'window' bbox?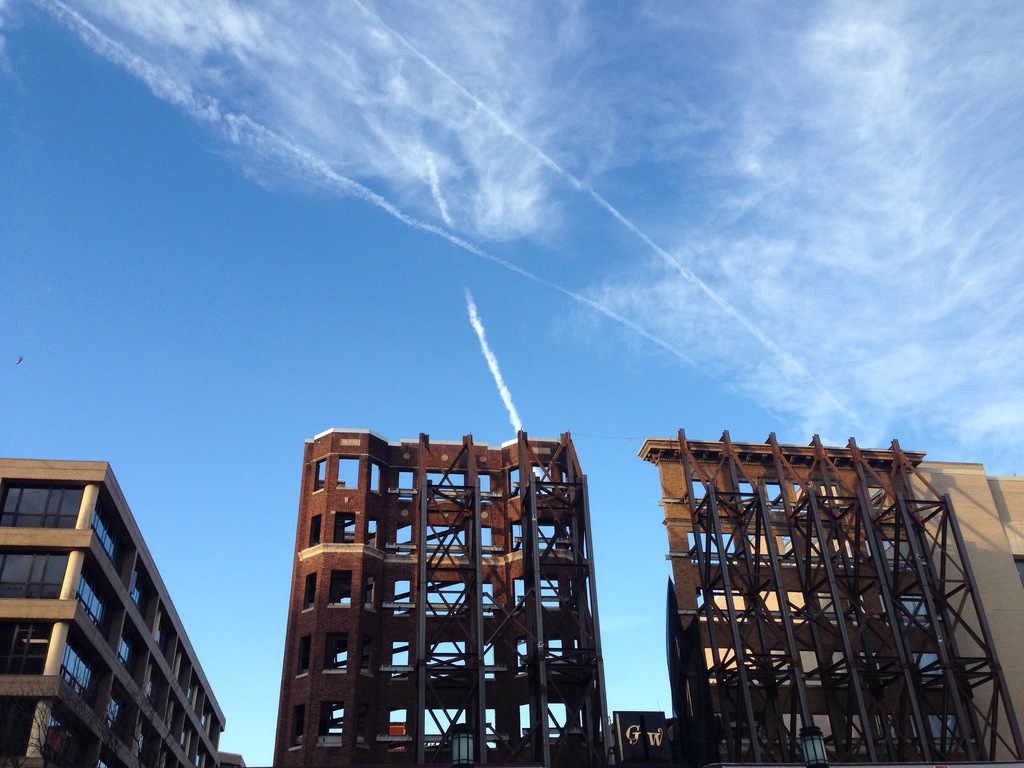
select_region(115, 627, 138, 685)
